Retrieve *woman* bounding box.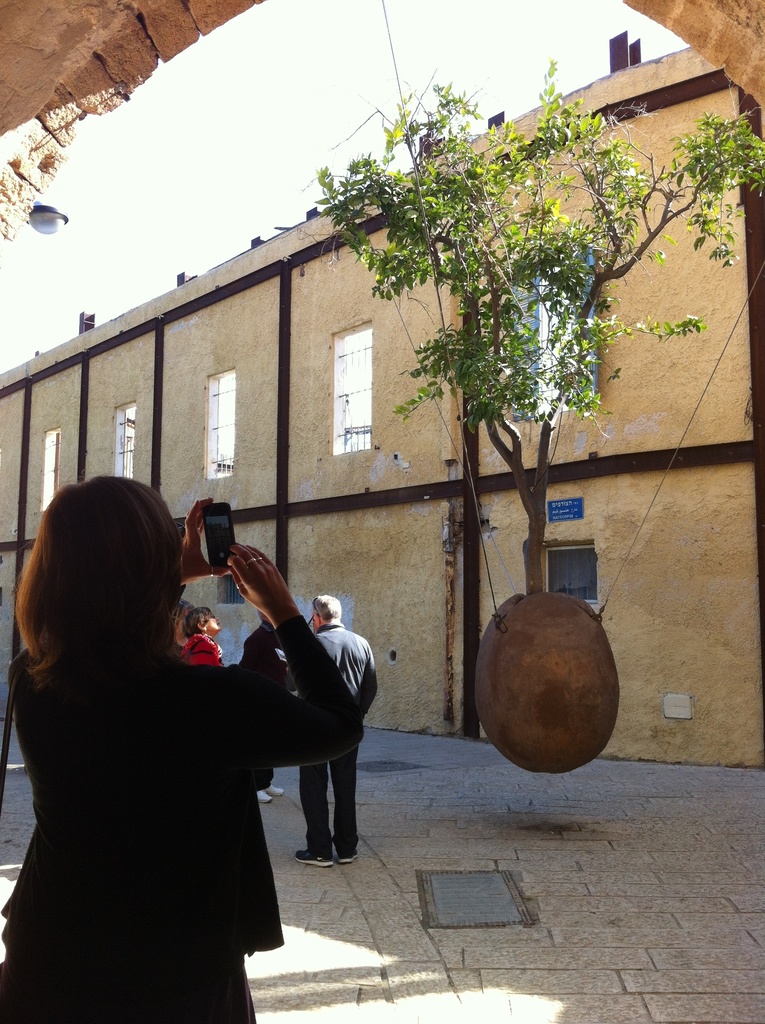
Bounding box: <bbox>11, 472, 341, 1023</bbox>.
